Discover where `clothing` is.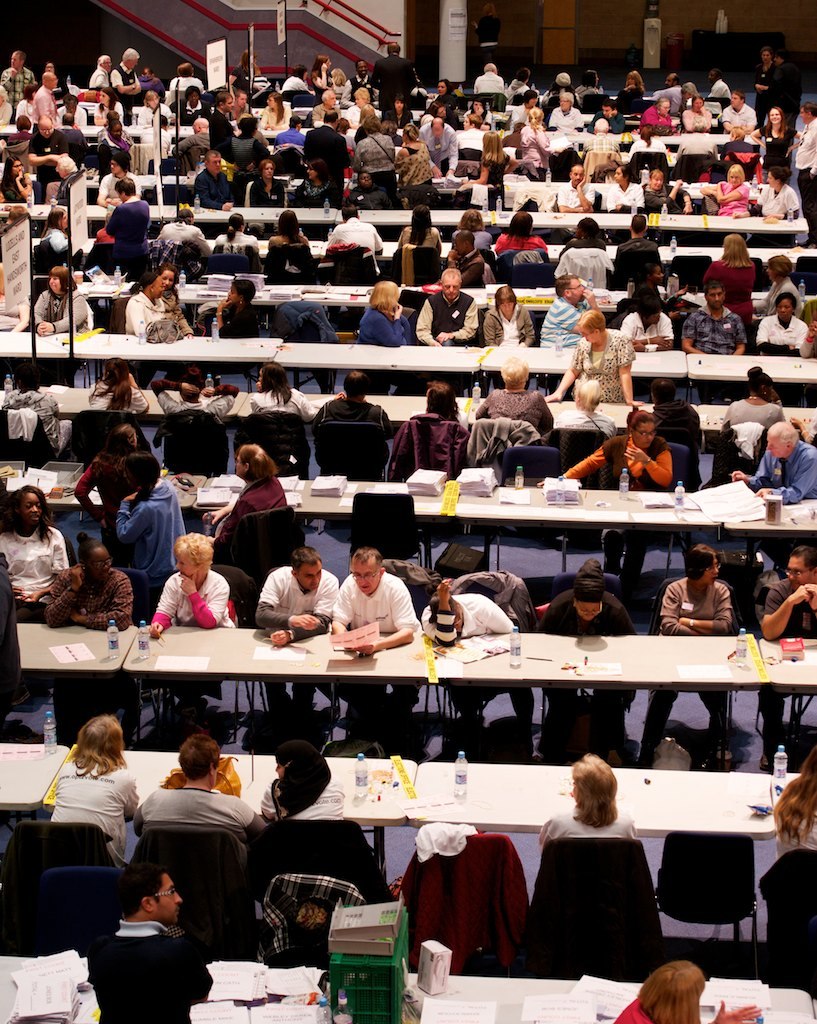
Discovered at region(411, 287, 478, 340).
